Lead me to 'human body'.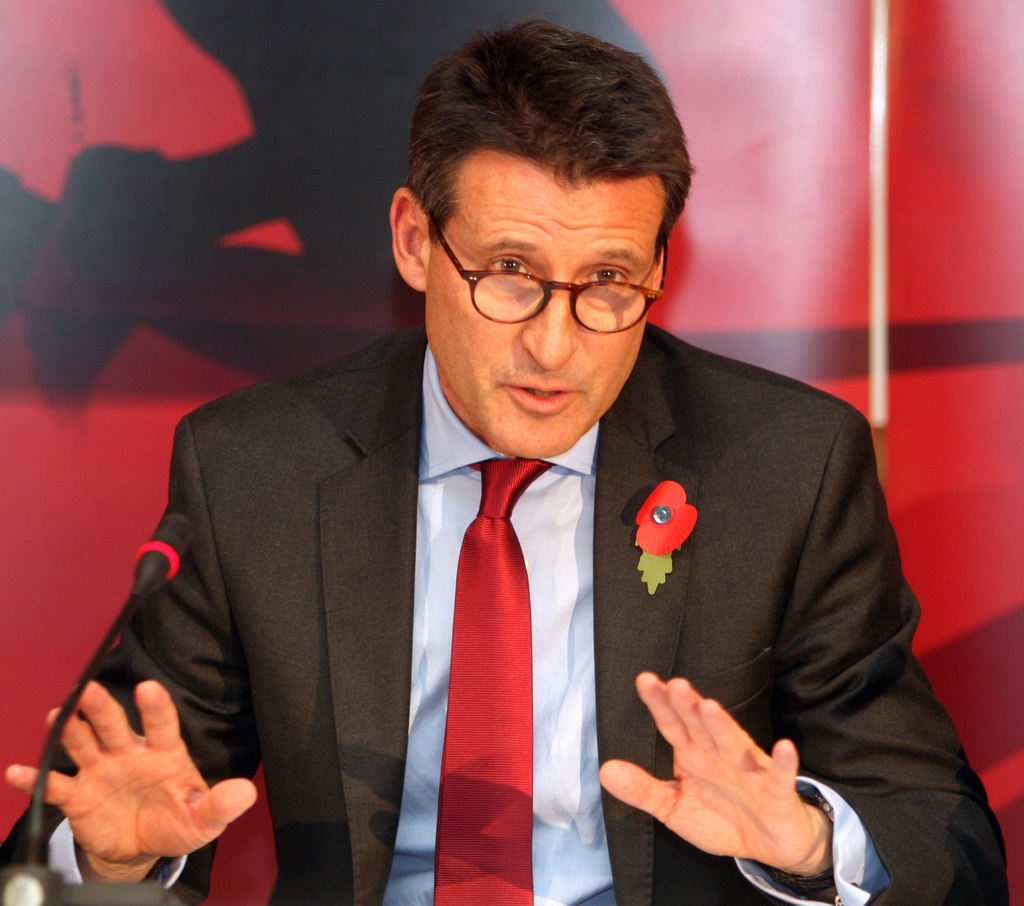
Lead to pyautogui.locateOnScreen(0, 13, 1012, 903).
